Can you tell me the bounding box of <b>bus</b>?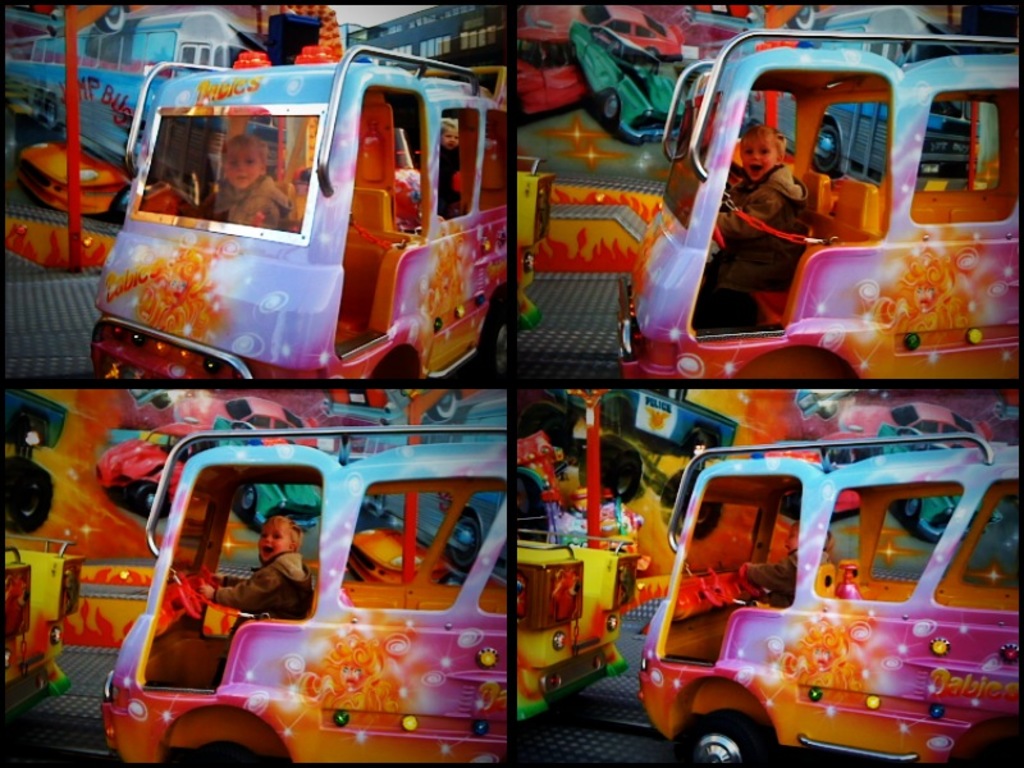
(640,430,1023,765).
